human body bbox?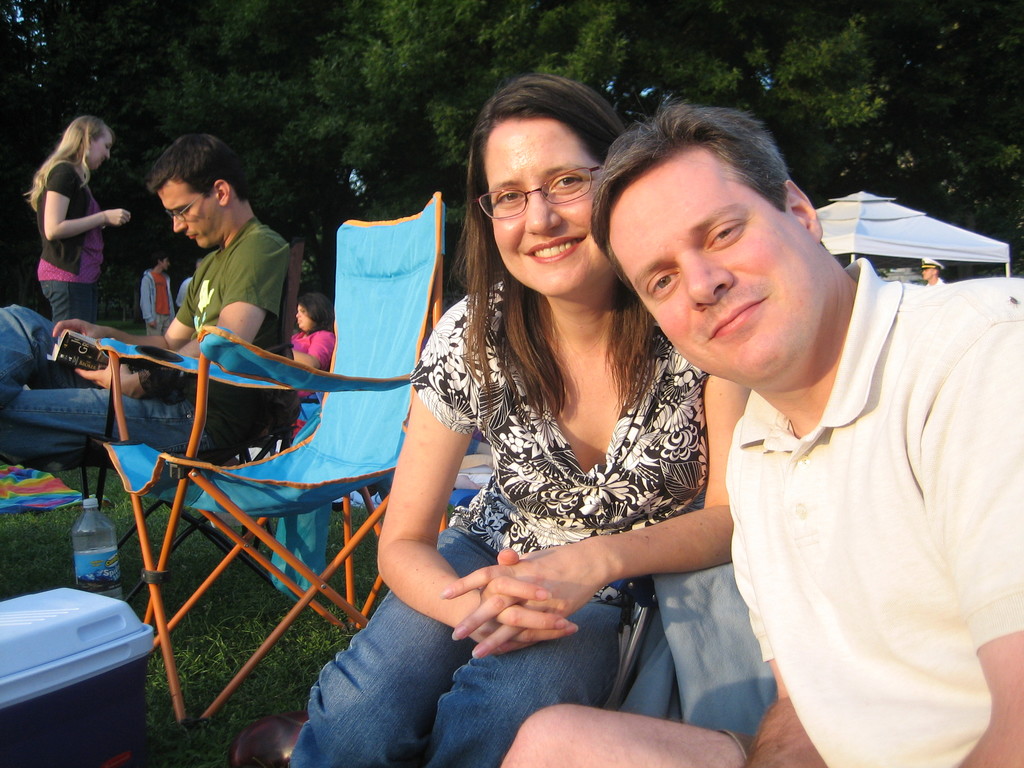
box(269, 290, 338, 384)
